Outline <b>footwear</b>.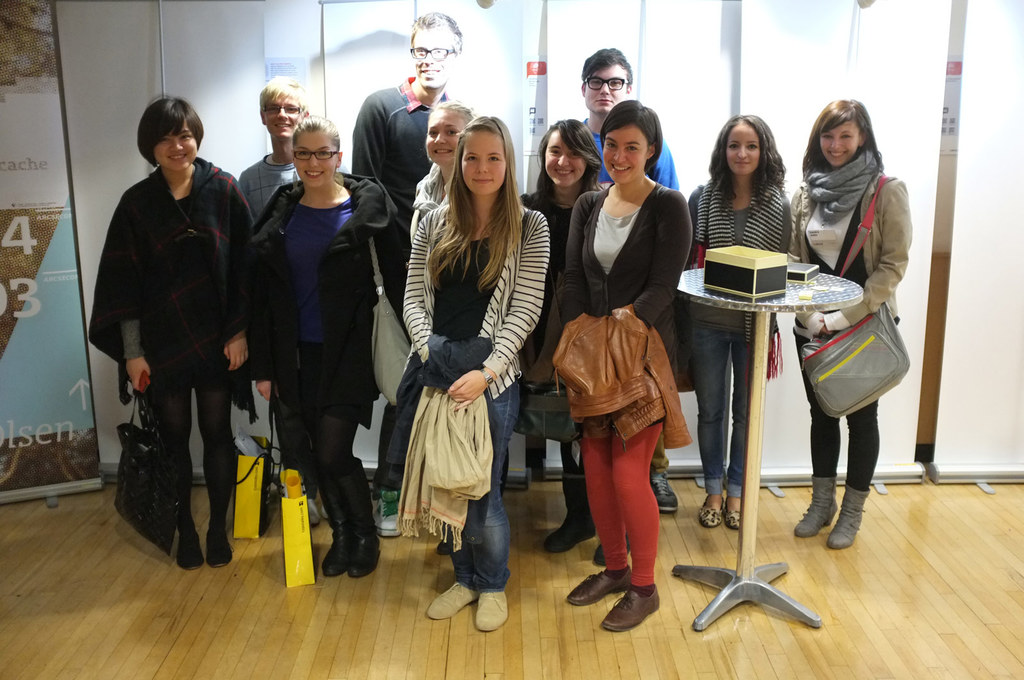
Outline: (172,519,209,573).
